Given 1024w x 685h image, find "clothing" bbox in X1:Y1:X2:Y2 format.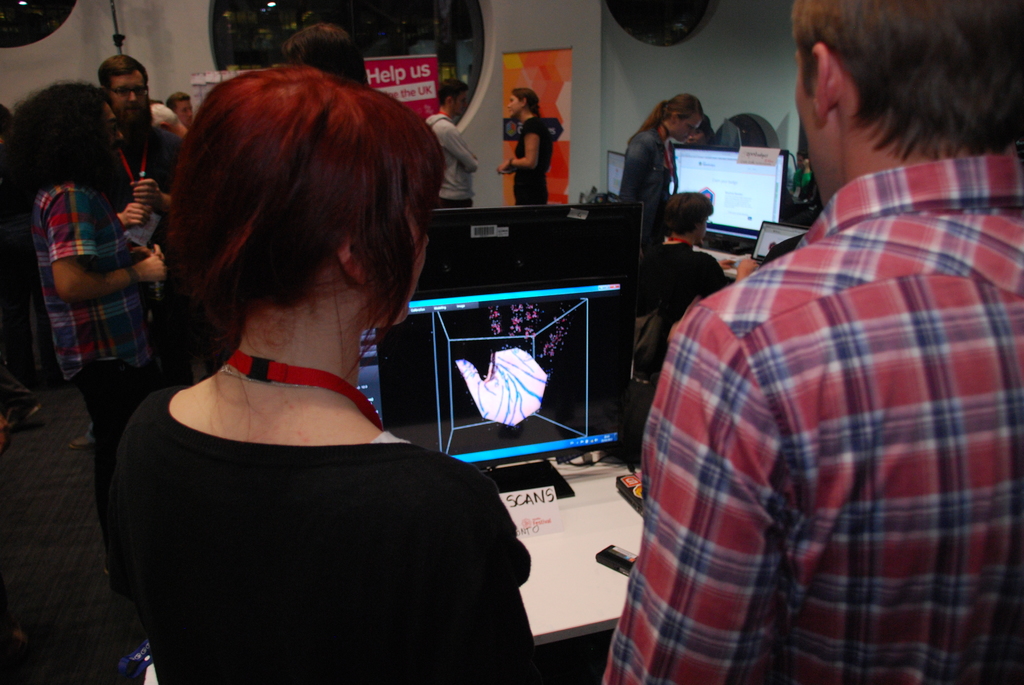
598:156:1023:684.
